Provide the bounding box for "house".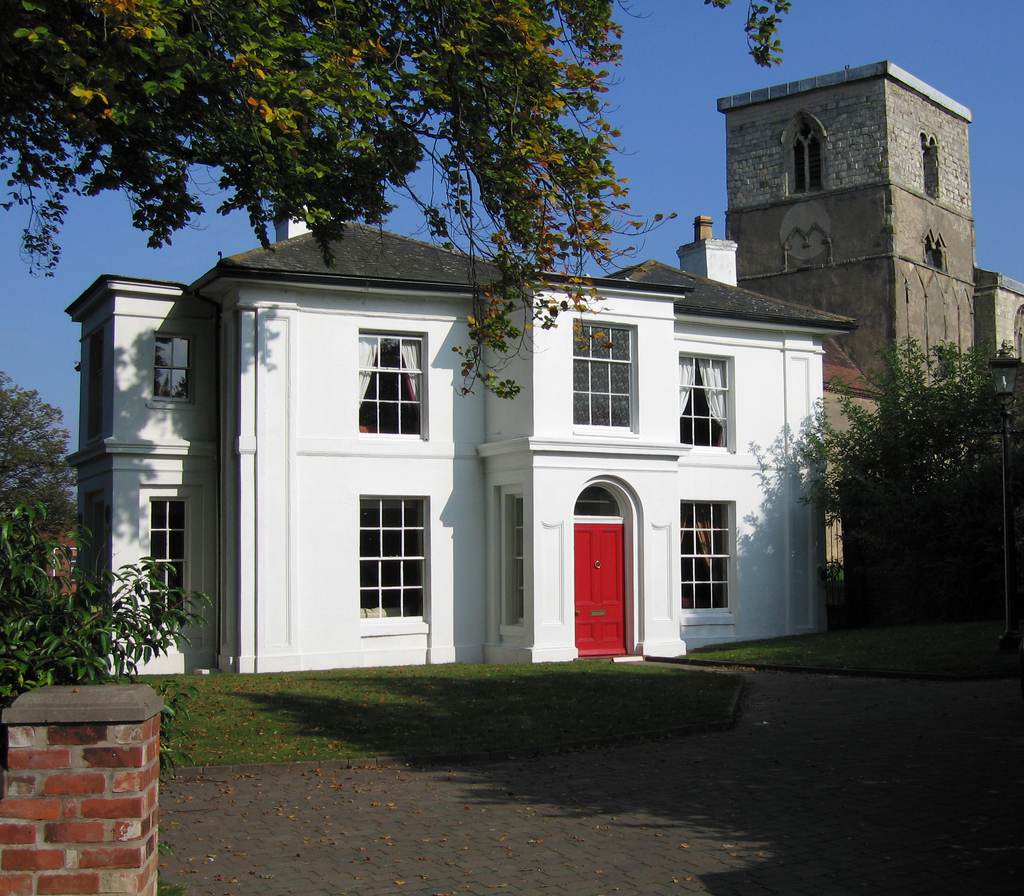
[977,264,1023,422].
